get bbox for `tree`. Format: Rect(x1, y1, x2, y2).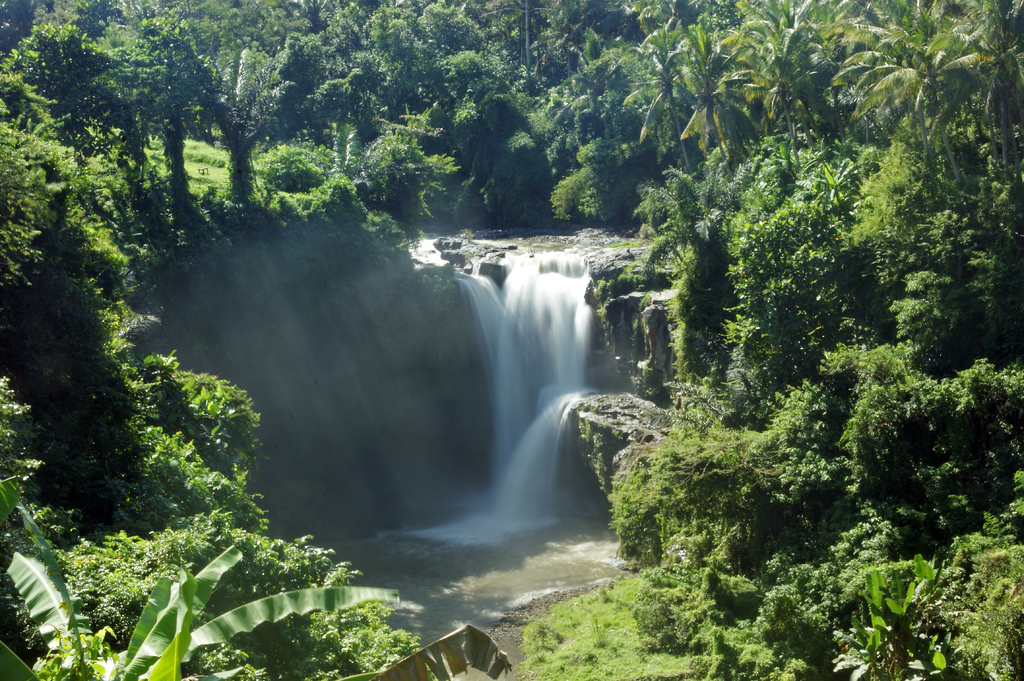
Rect(567, 33, 639, 143).
